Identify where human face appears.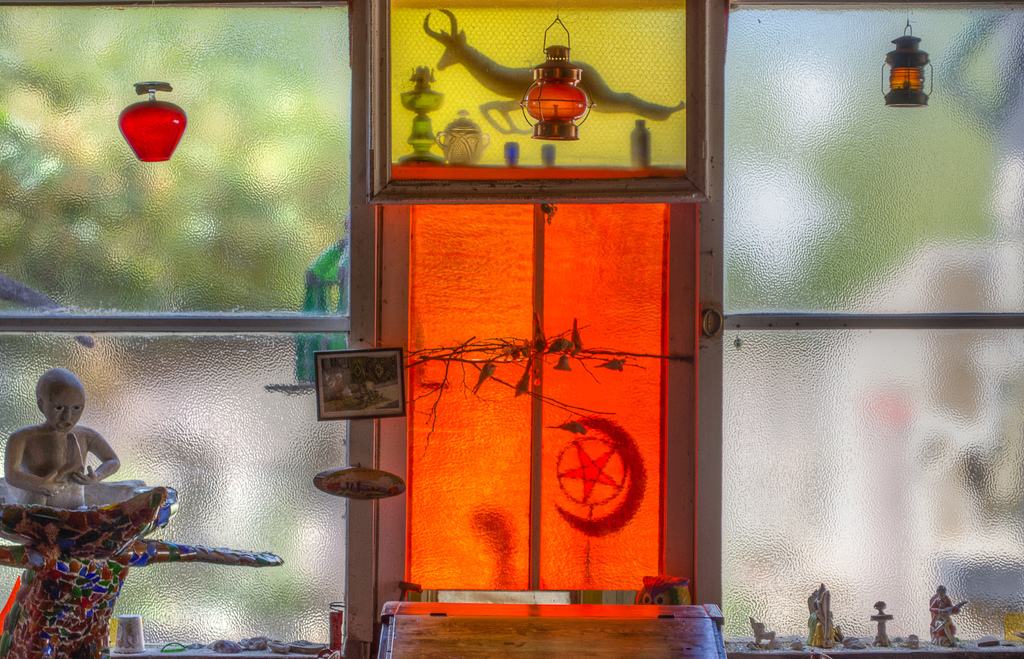
Appears at Rect(46, 390, 84, 431).
